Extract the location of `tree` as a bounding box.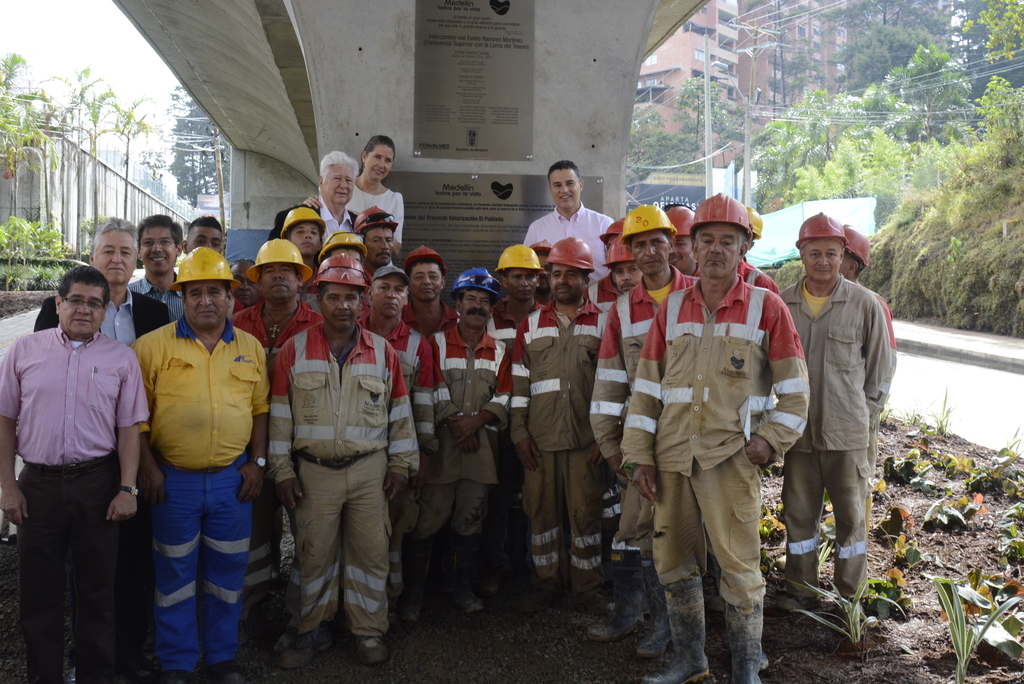
rect(674, 71, 721, 159).
